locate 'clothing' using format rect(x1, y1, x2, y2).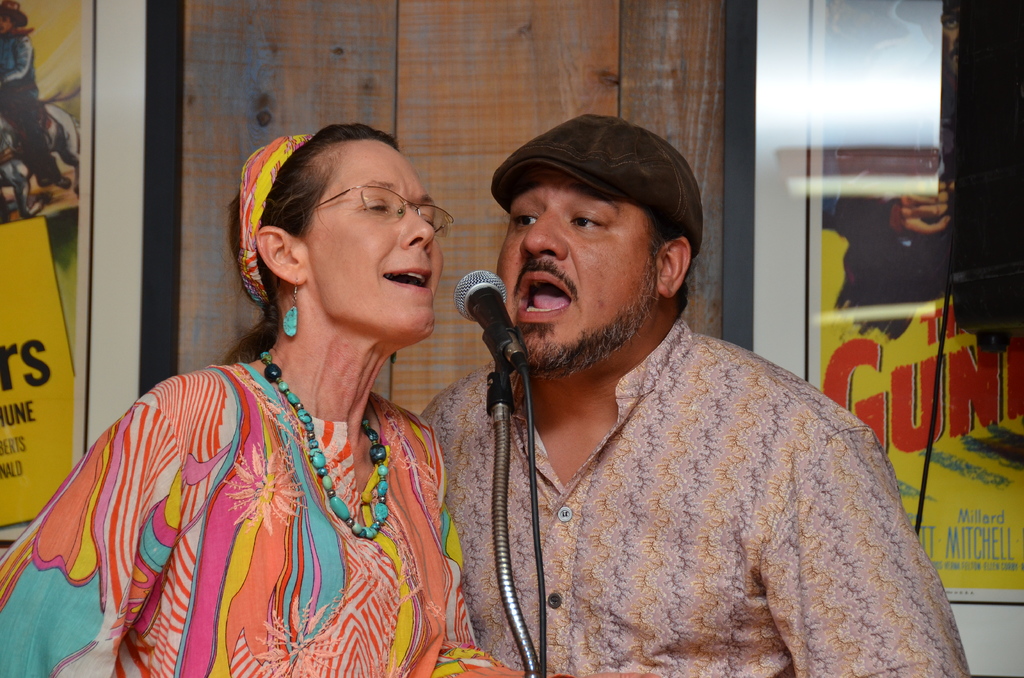
rect(840, 44, 1023, 340).
